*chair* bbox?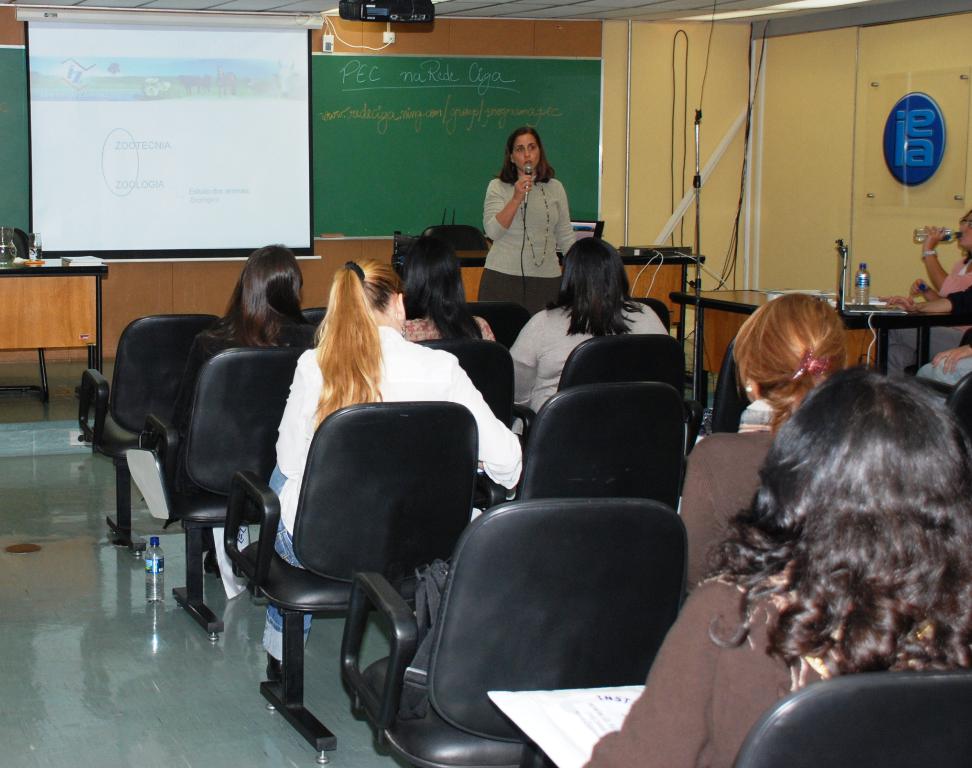
(471, 302, 536, 352)
